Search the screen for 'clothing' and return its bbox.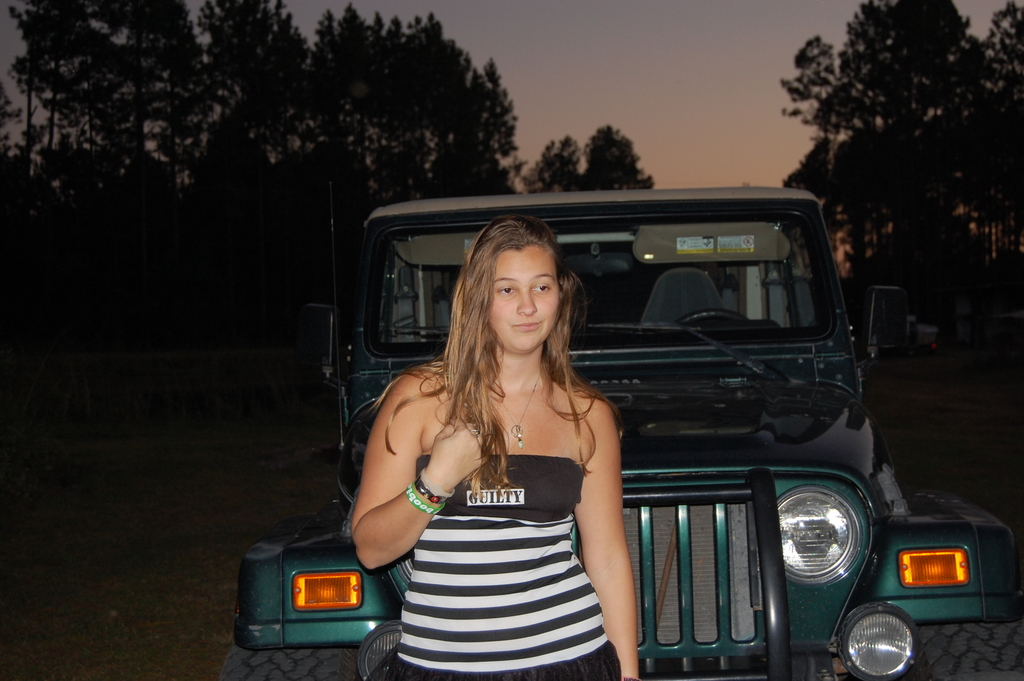
Found: [385, 452, 617, 680].
